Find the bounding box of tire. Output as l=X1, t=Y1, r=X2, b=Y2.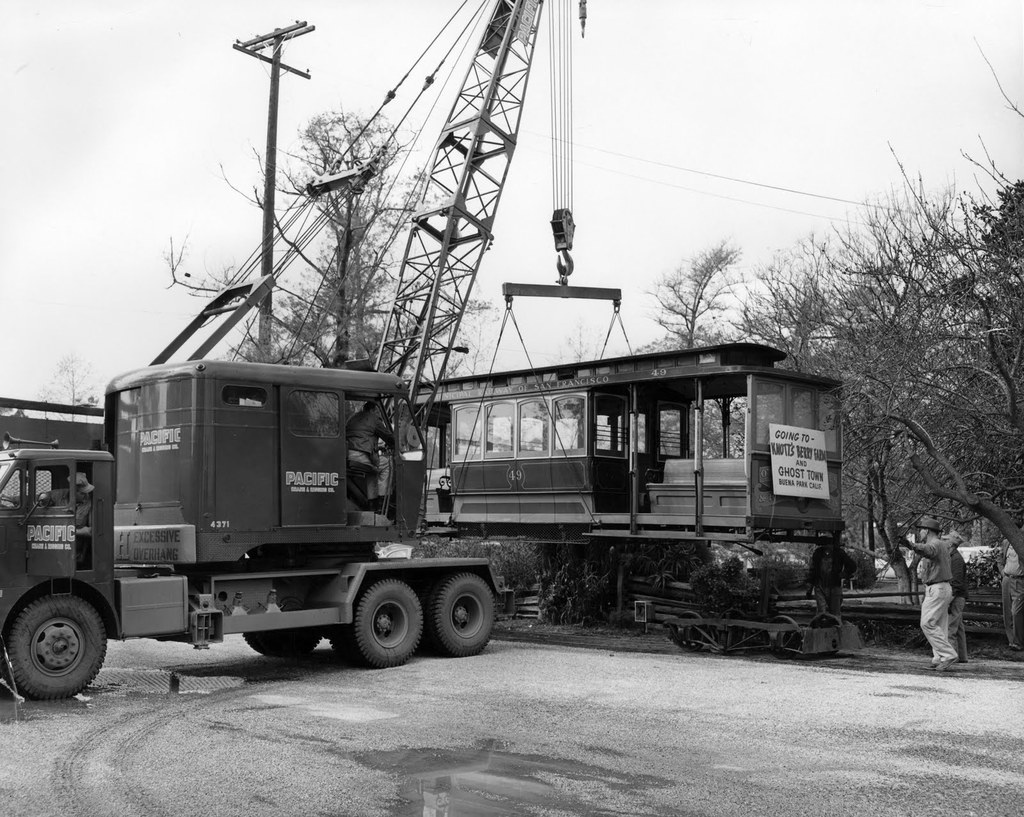
l=329, t=626, r=364, b=658.
